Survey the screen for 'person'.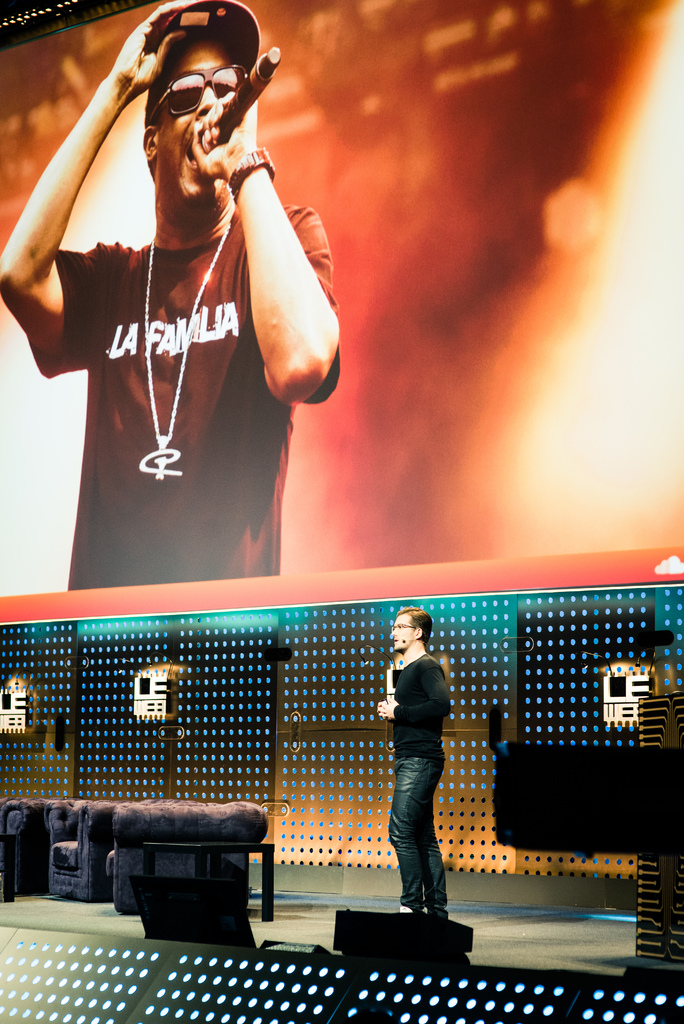
Survey found: detection(369, 604, 465, 941).
